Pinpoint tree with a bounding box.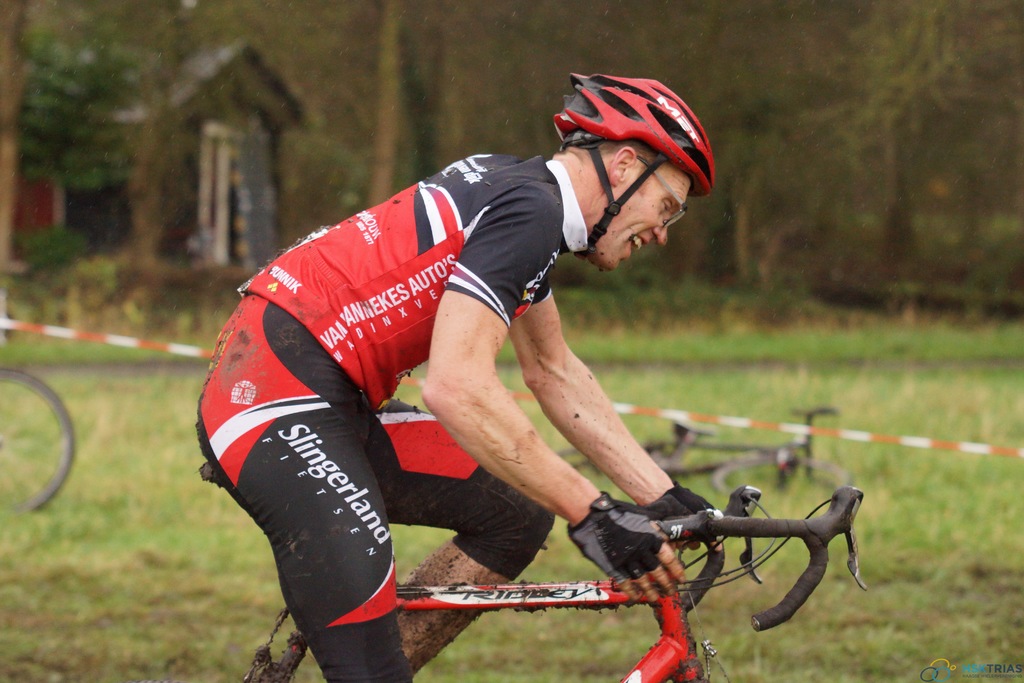
crop(10, 0, 167, 295).
